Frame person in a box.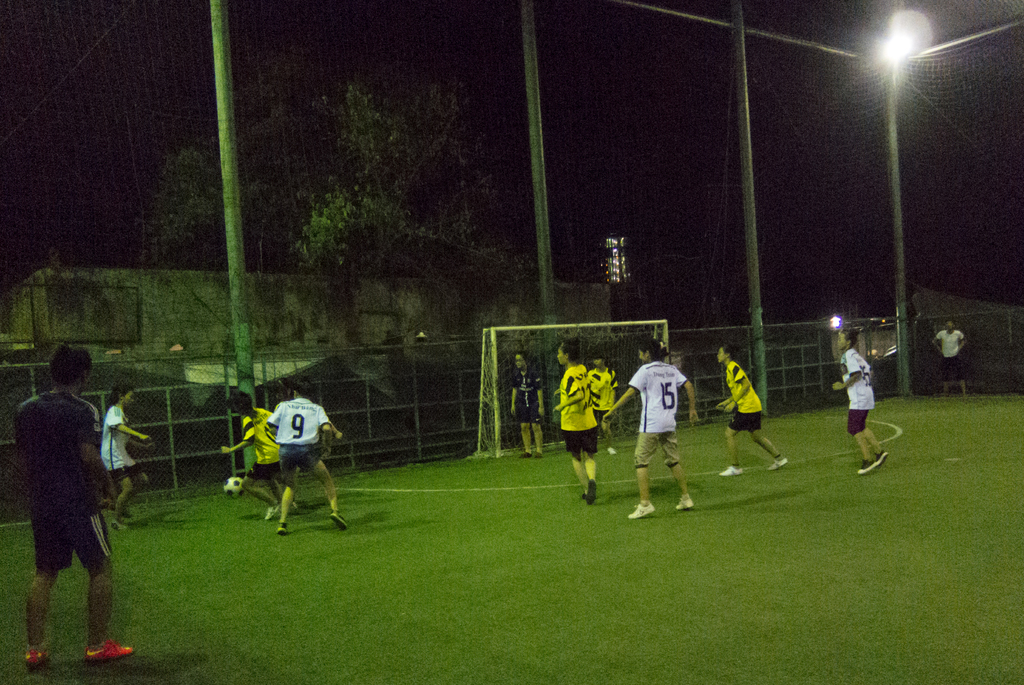
locate(8, 345, 135, 668).
